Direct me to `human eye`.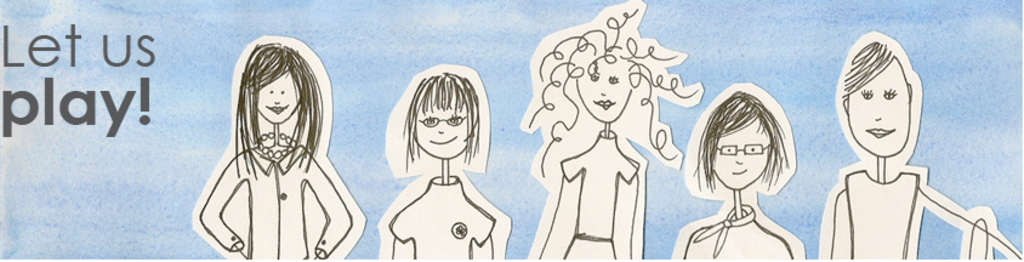
Direction: x1=277 y1=89 x2=288 y2=96.
